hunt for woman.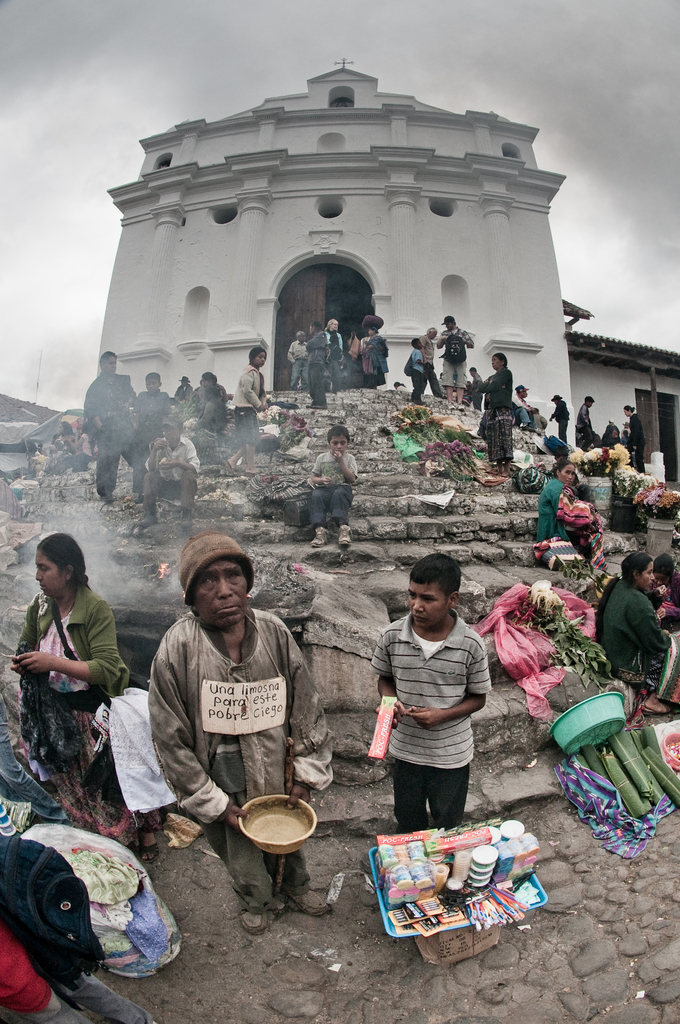
Hunted down at crop(623, 403, 647, 471).
